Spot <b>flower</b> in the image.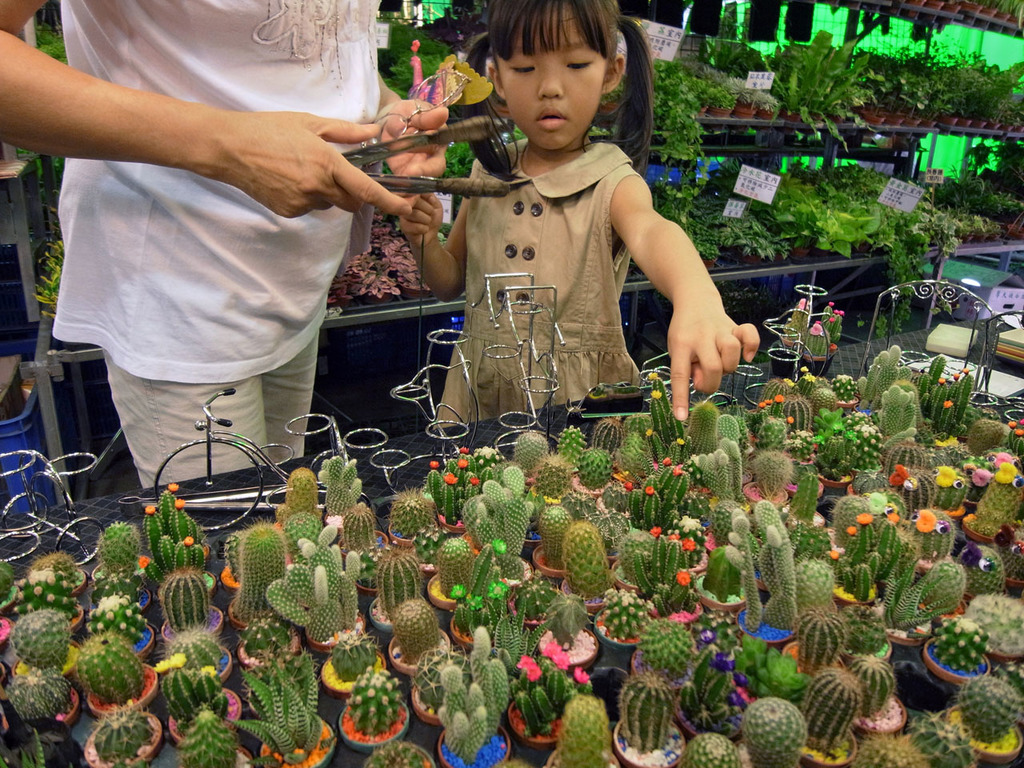
<b>flower</b> found at {"x1": 1016, "y1": 416, "x2": 1023, "y2": 424}.
